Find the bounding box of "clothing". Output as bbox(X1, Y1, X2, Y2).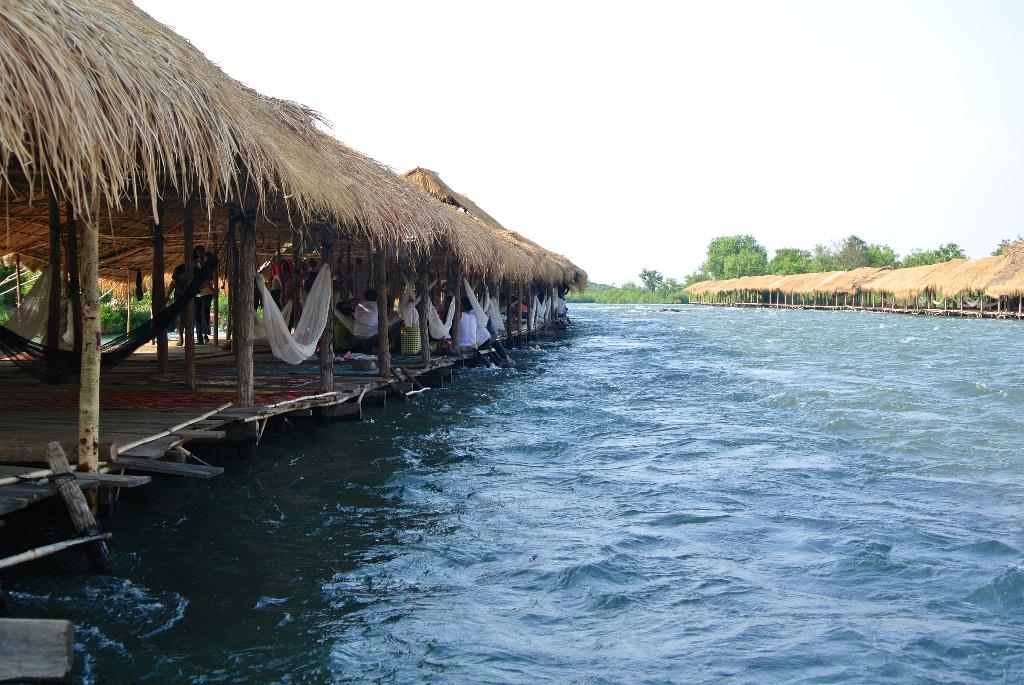
bbox(252, 277, 263, 313).
